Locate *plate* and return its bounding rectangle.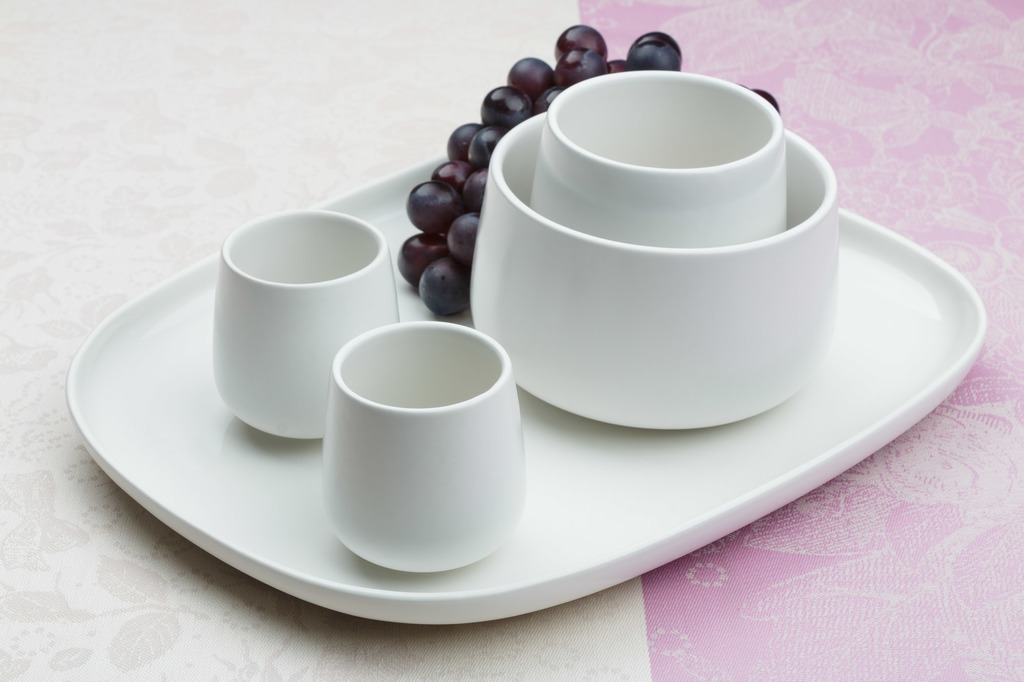
158,194,921,600.
